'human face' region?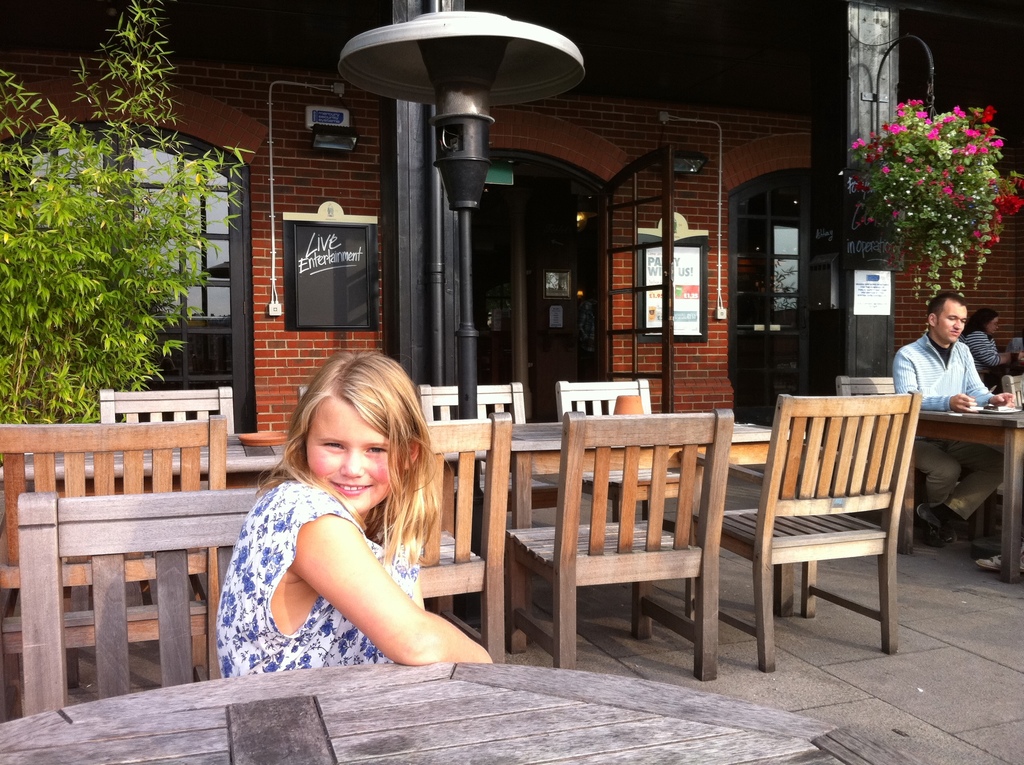
<box>303,397,401,510</box>
